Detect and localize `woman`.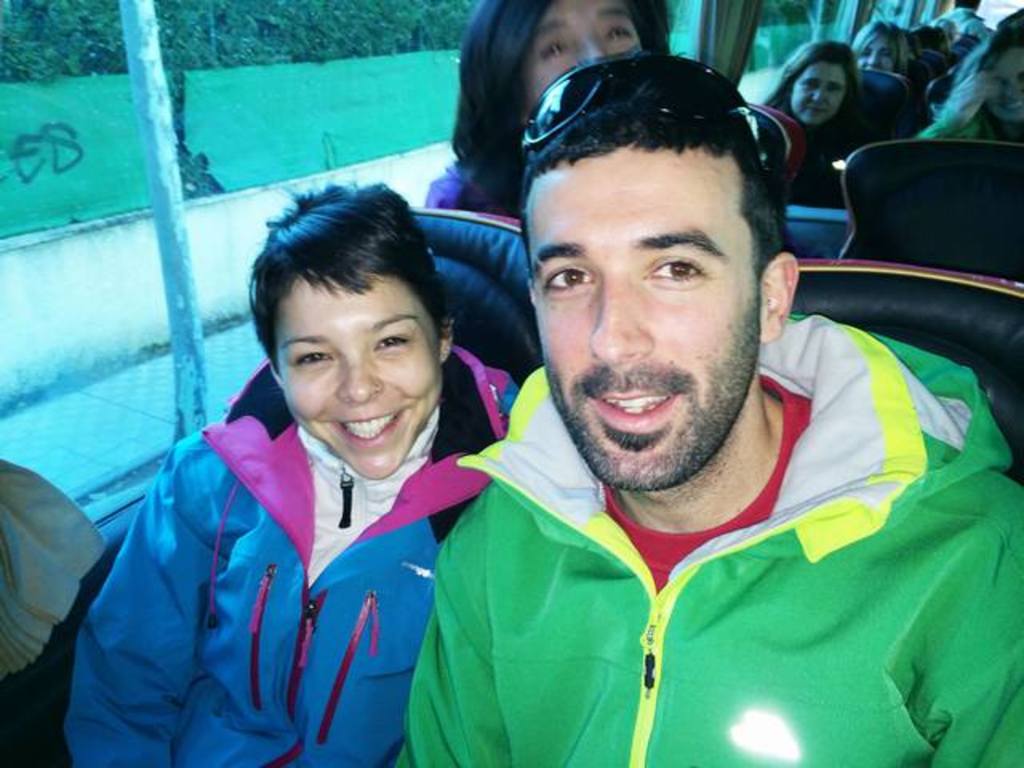
Localized at (left=858, top=19, right=912, bottom=80).
